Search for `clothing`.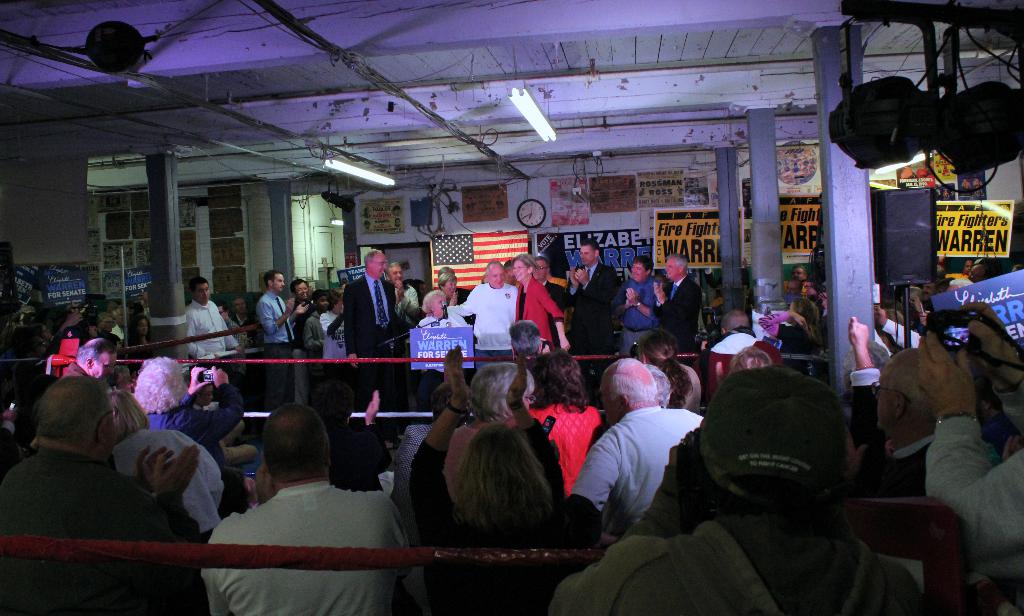
Found at l=696, t=328, r=785, b=394.
